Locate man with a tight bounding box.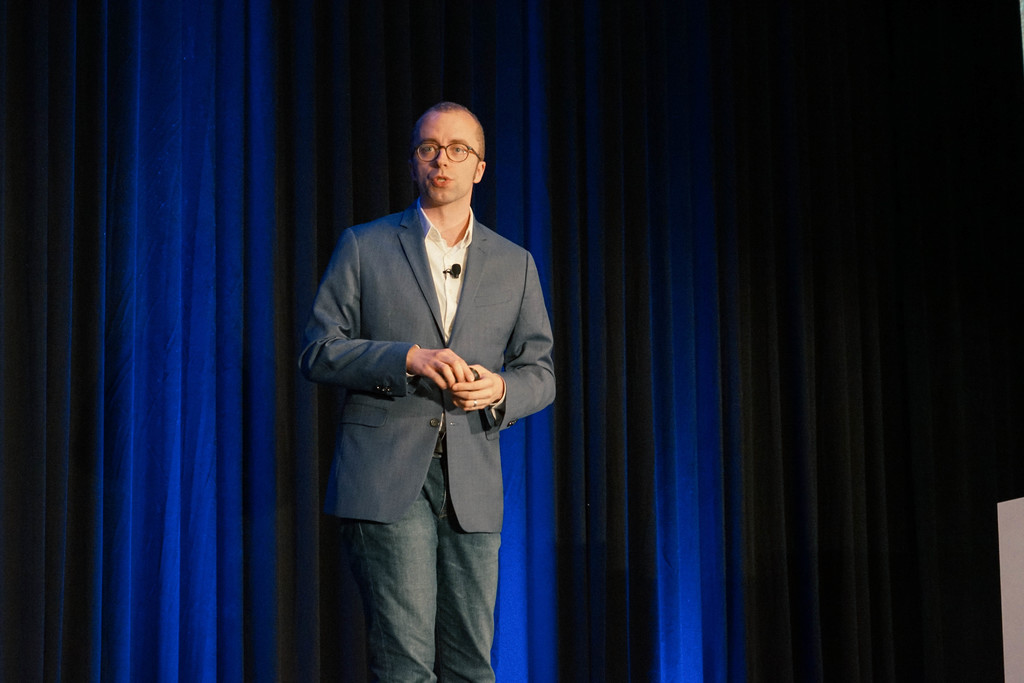
303,88,552,671.
